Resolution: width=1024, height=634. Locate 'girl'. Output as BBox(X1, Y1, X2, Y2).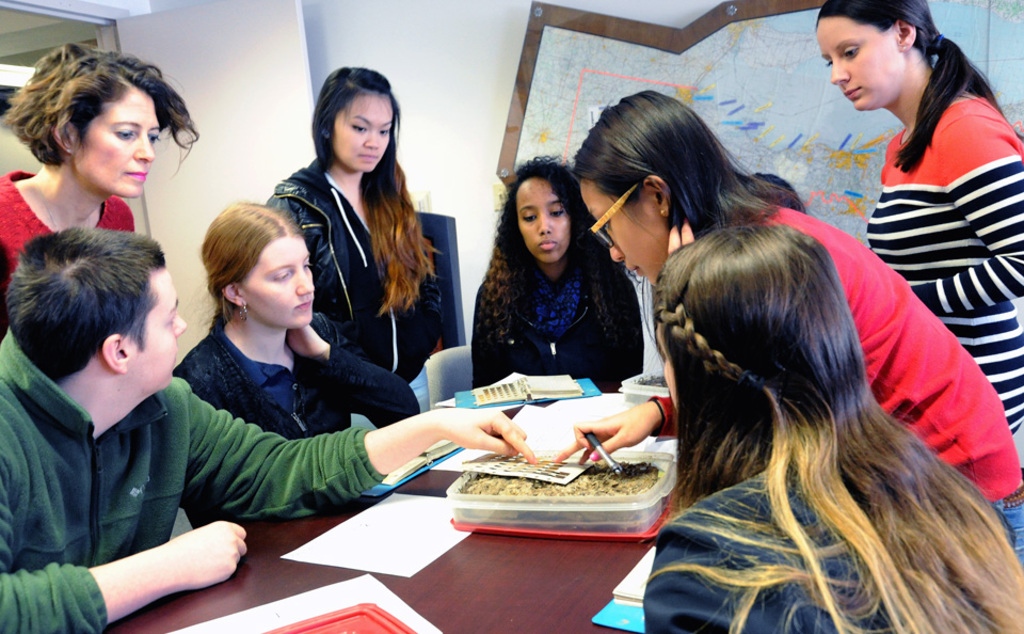
BBox(576, 83, 1023, 560).
